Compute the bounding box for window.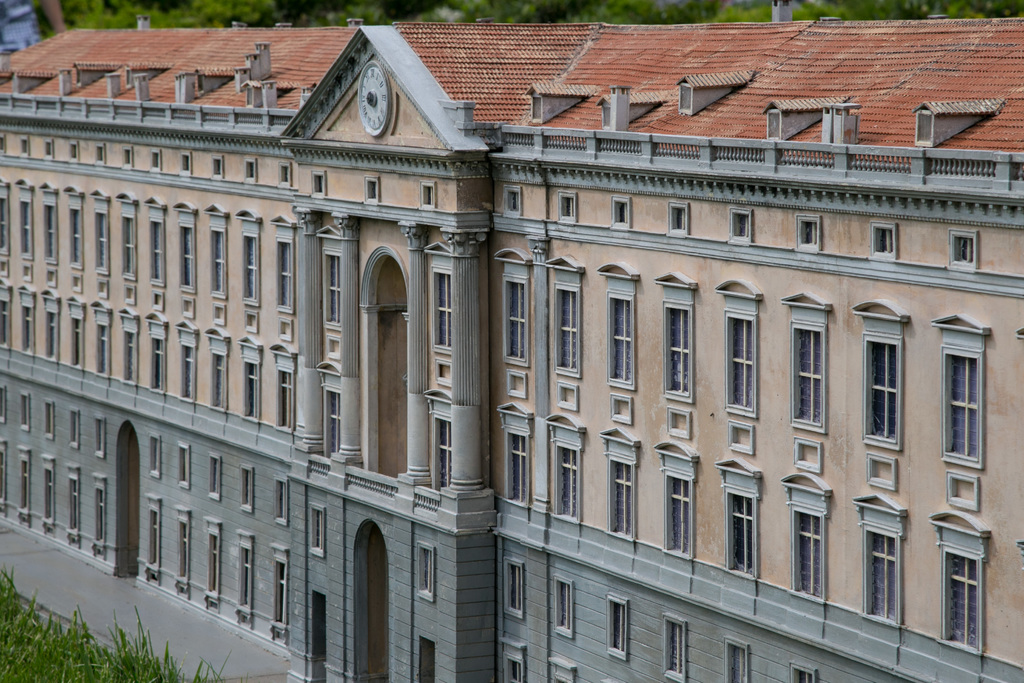
detection(847, 311, 906, 448).
